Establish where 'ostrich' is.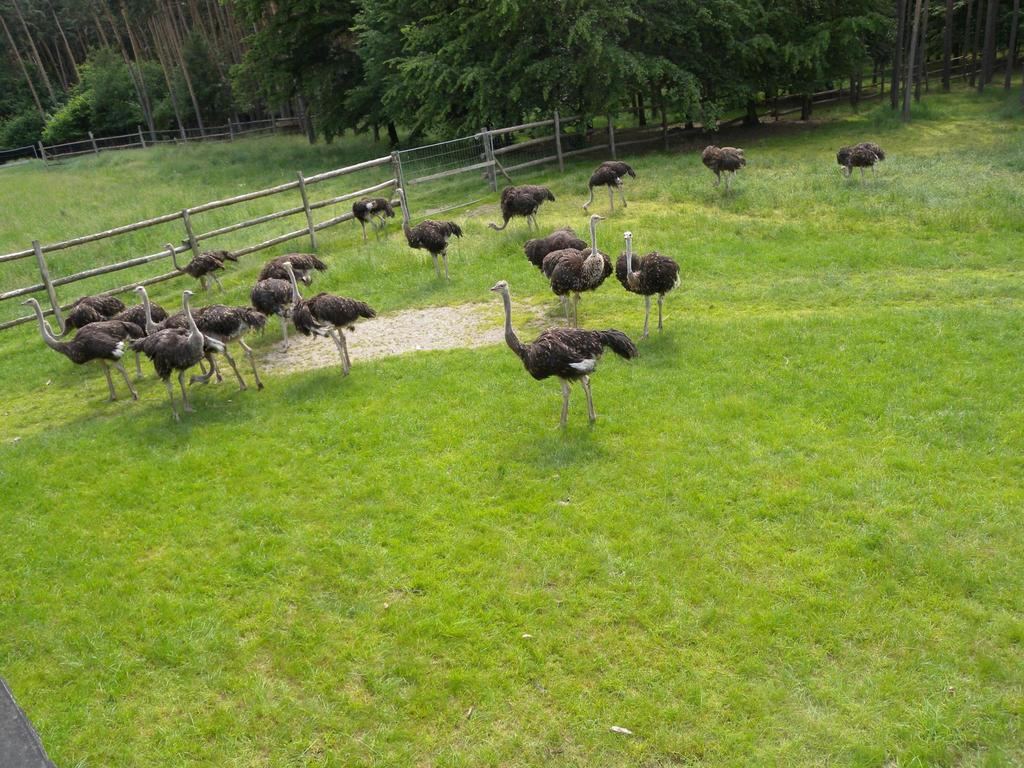
Established at crop(829, 140, 888, 189).
